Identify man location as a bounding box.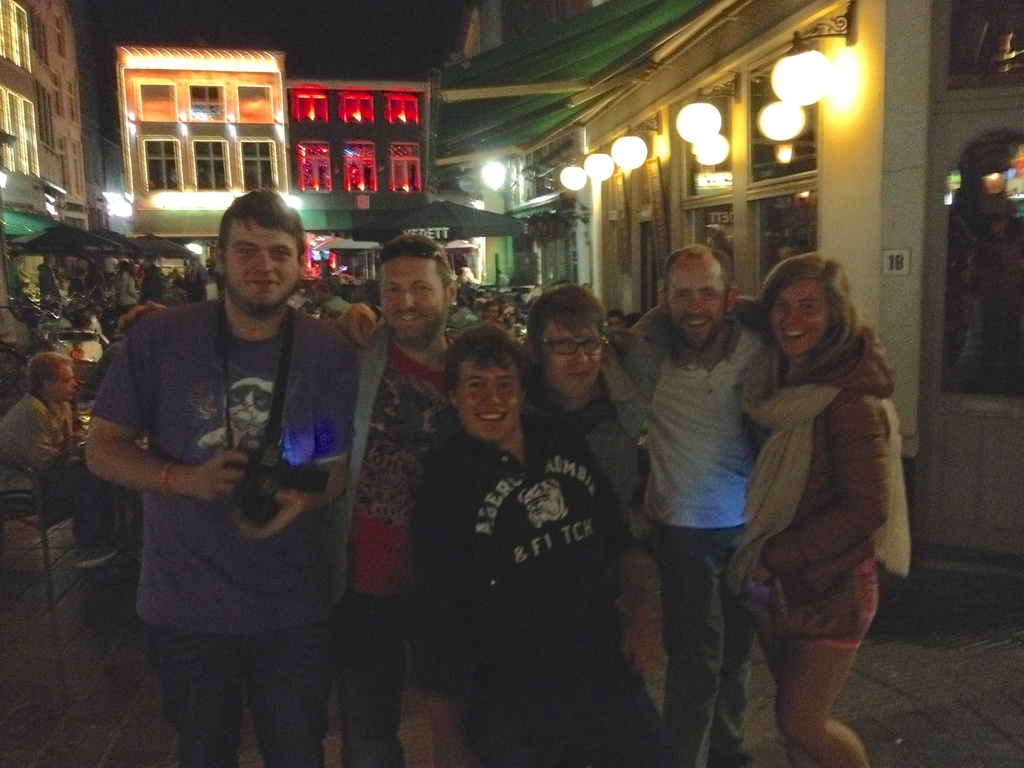
{"left": 113, "top": 234, "right": 460, "bottom": 767}.
